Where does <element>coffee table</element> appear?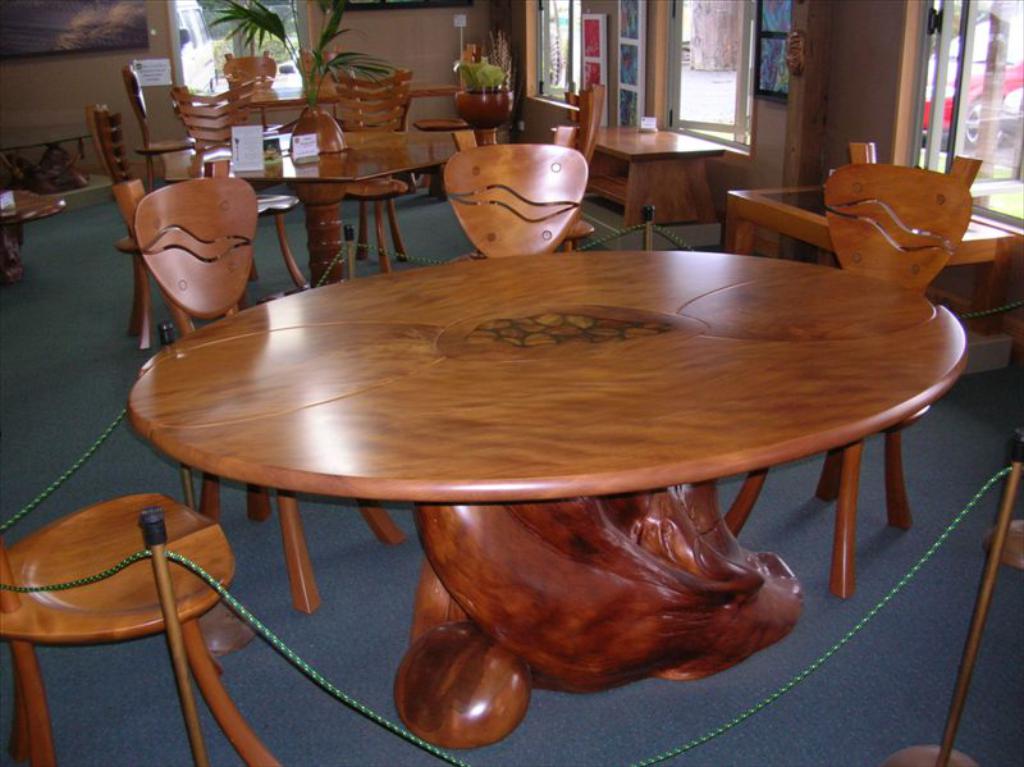
Appears at bbox(726, 187, 1023, 379).
